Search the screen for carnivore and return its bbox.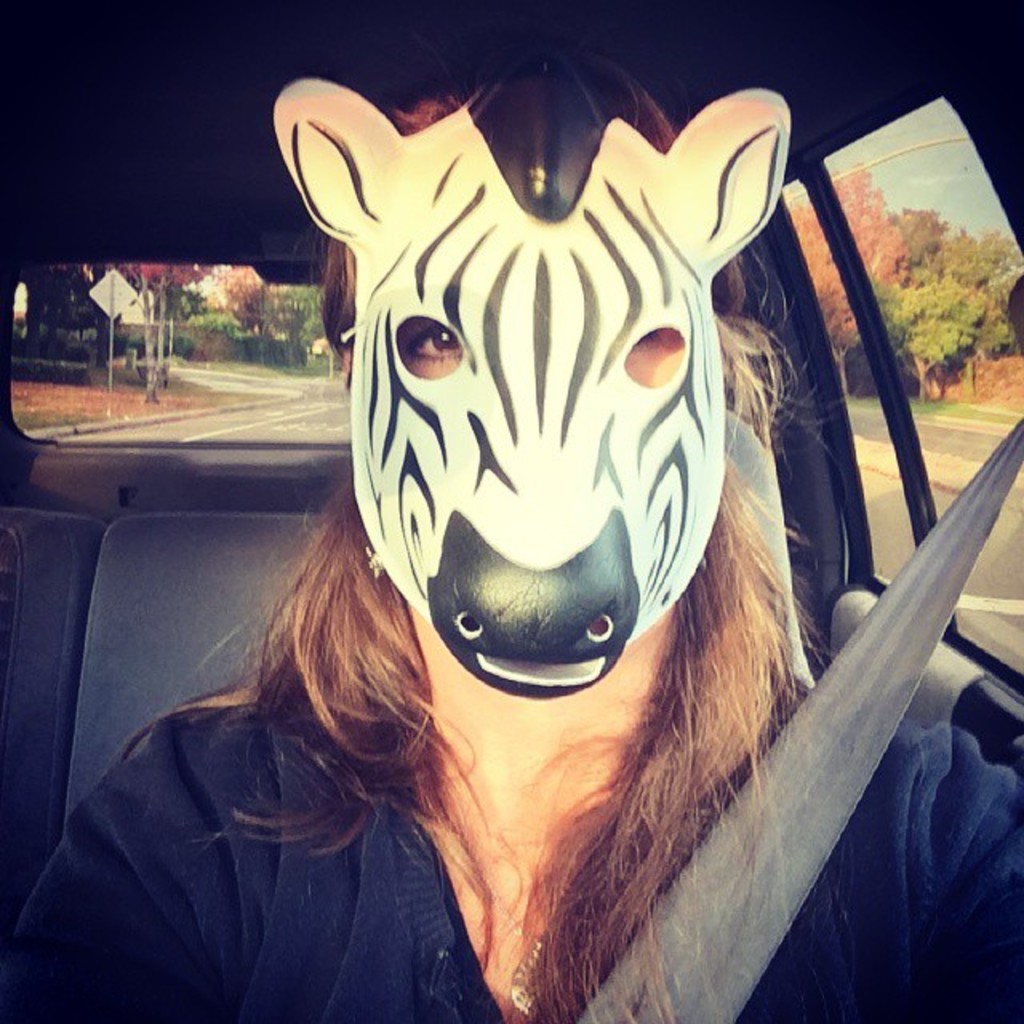
Found: 272 3 816 750.
